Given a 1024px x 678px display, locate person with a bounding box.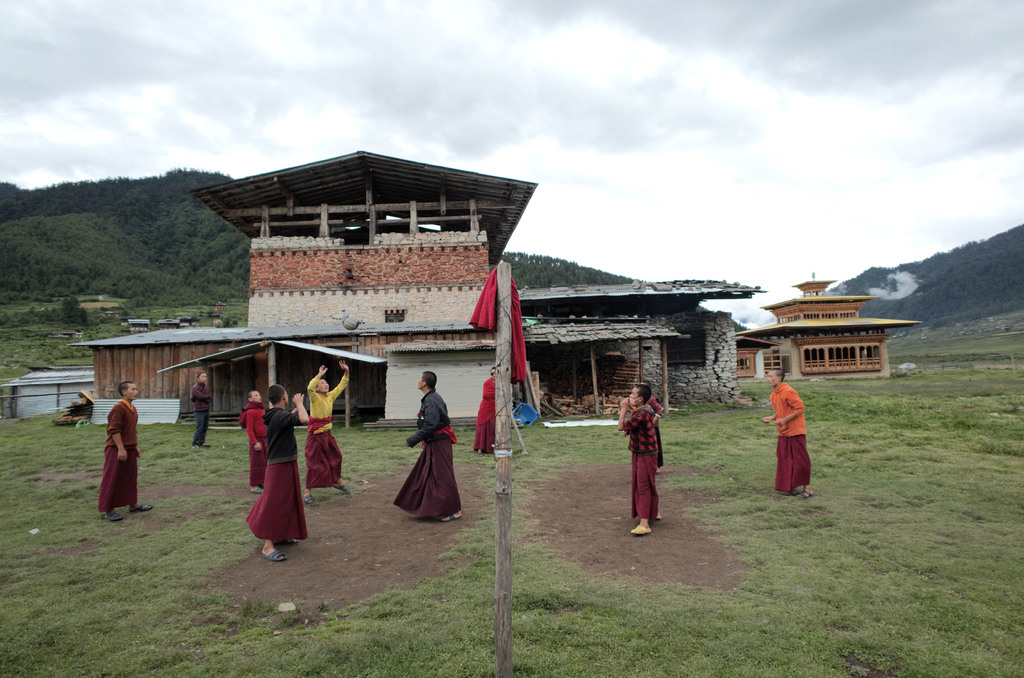
Located: (x1=472, y1=364, x2=495, y2=454).
